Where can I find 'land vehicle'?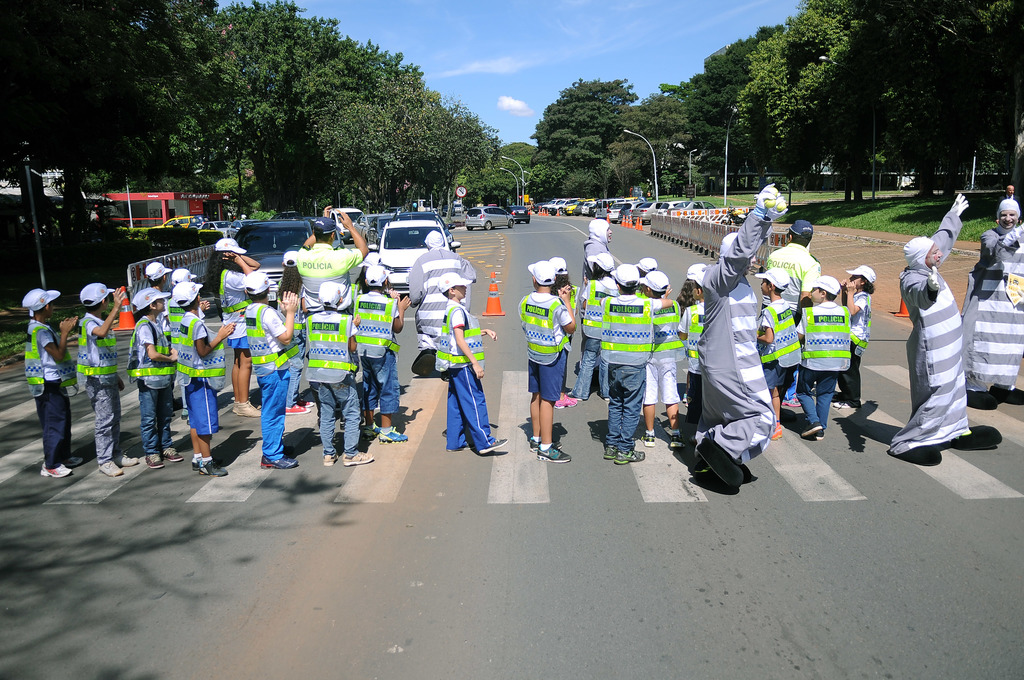
You can find it at Rect(367, 217, 462, 293).
